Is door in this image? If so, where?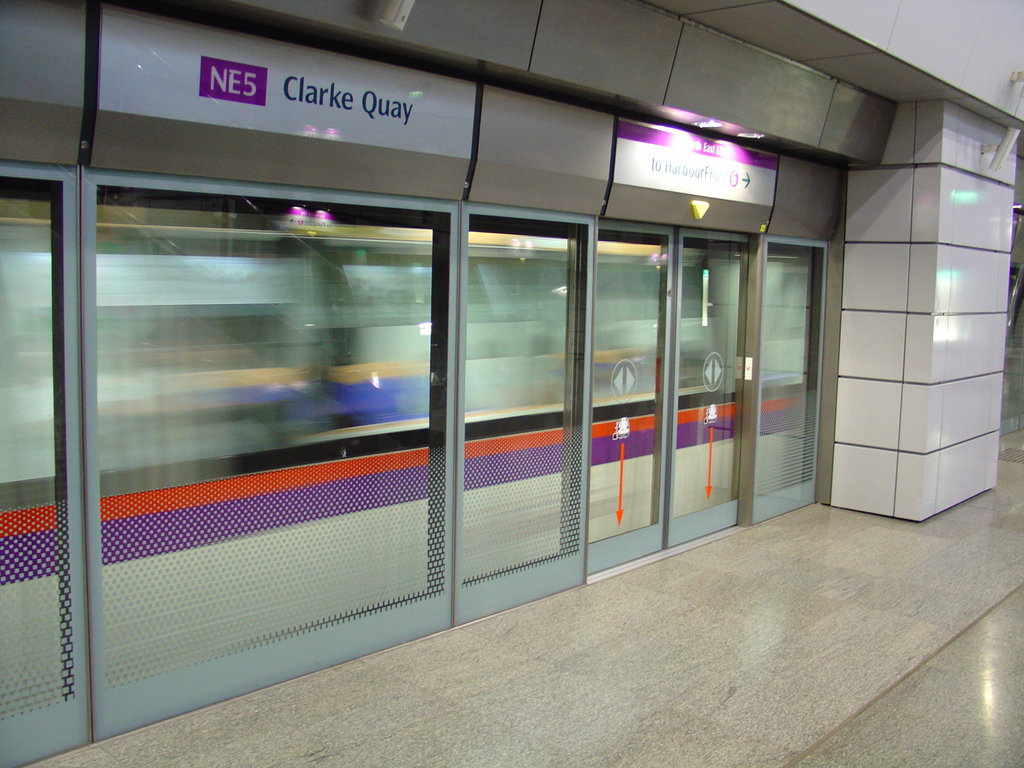
Yes, at pyautogui.locateOnScreen(0, 156, 88, 767).
